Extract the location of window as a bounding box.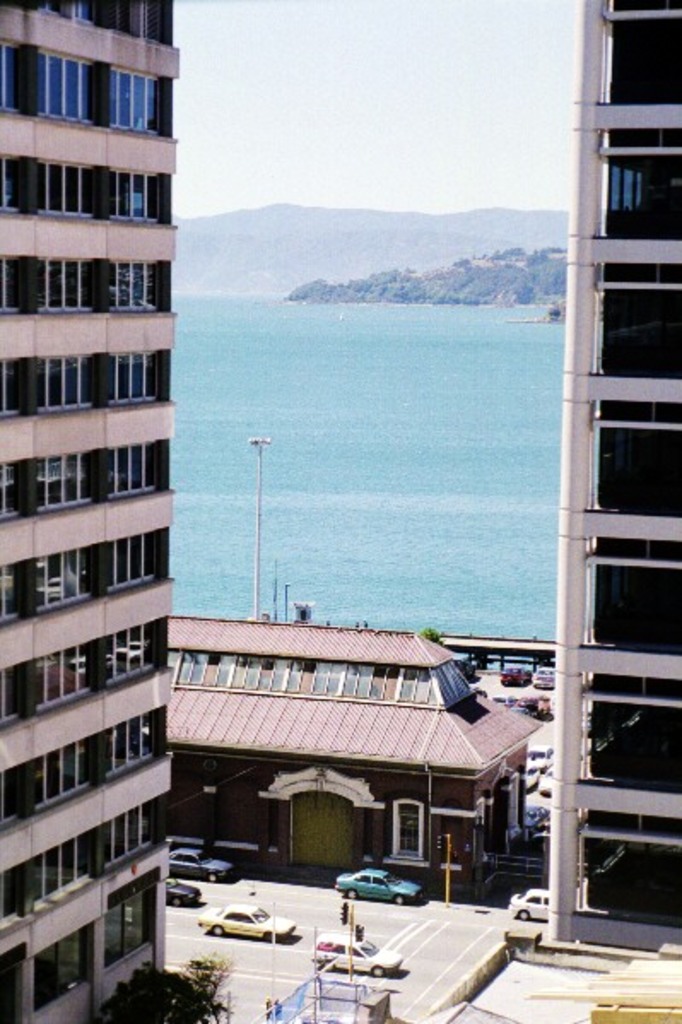
<box>591,128,680,234</box>.
